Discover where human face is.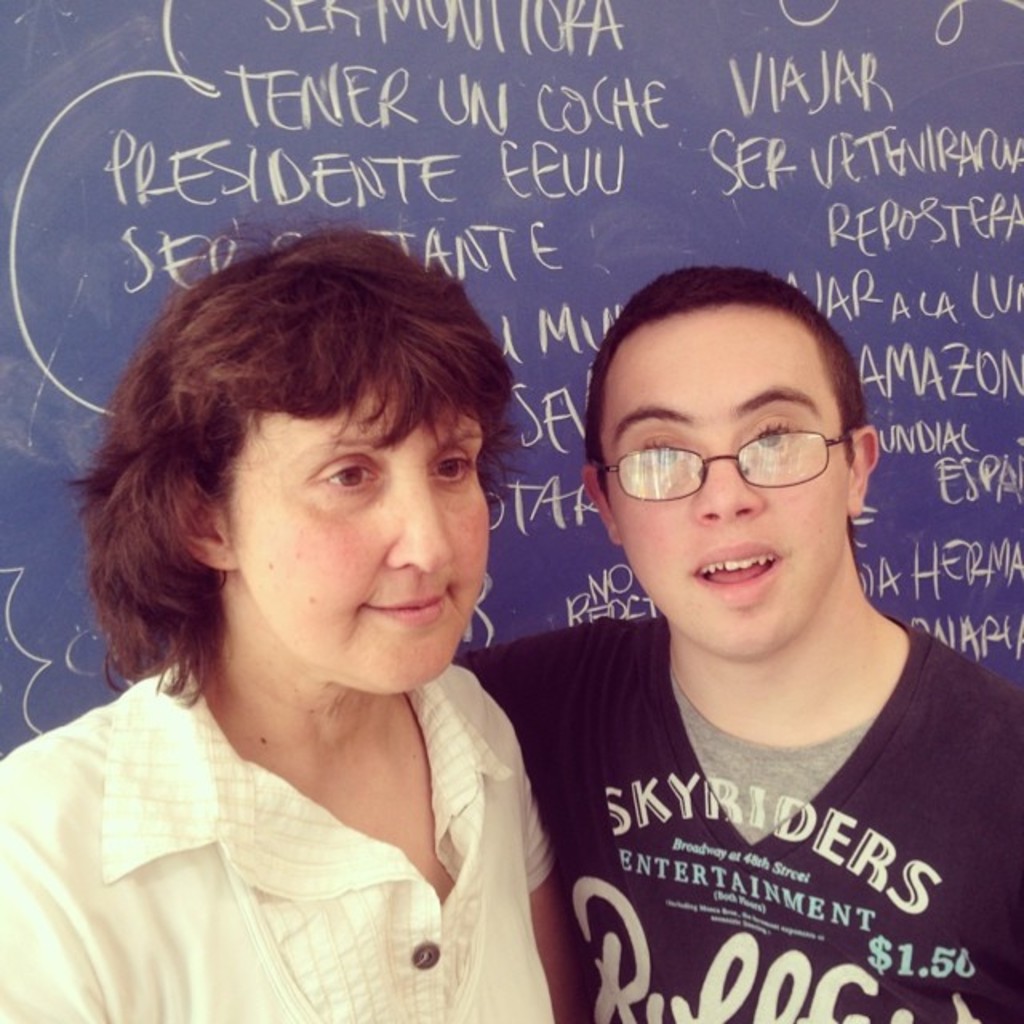
Discovered at 224,397,491,685.
